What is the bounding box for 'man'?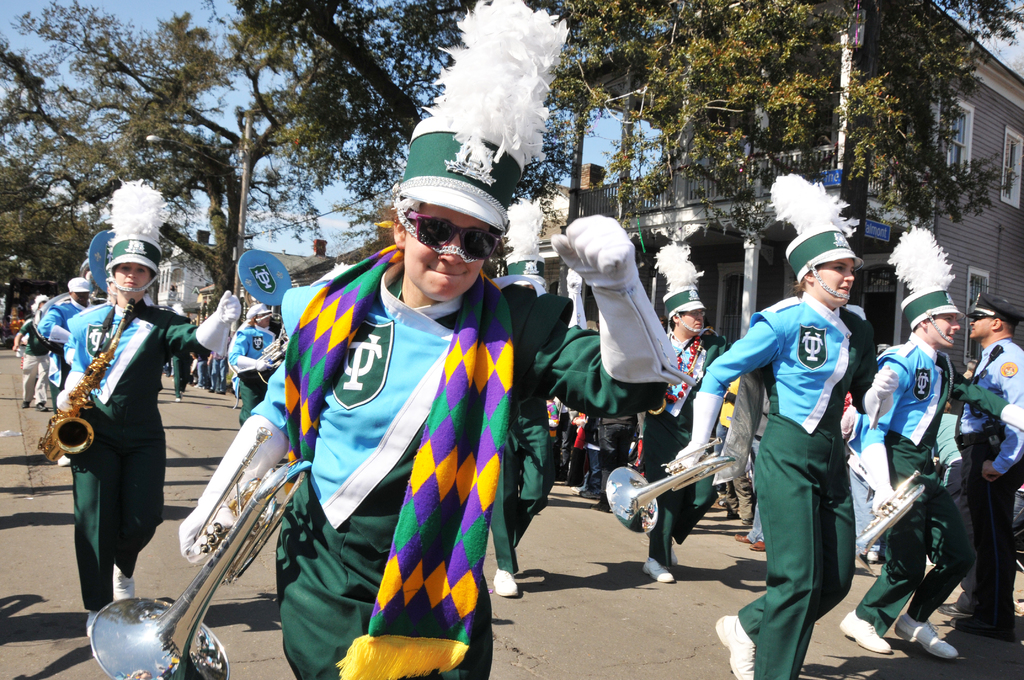
952,299,1023,636.
